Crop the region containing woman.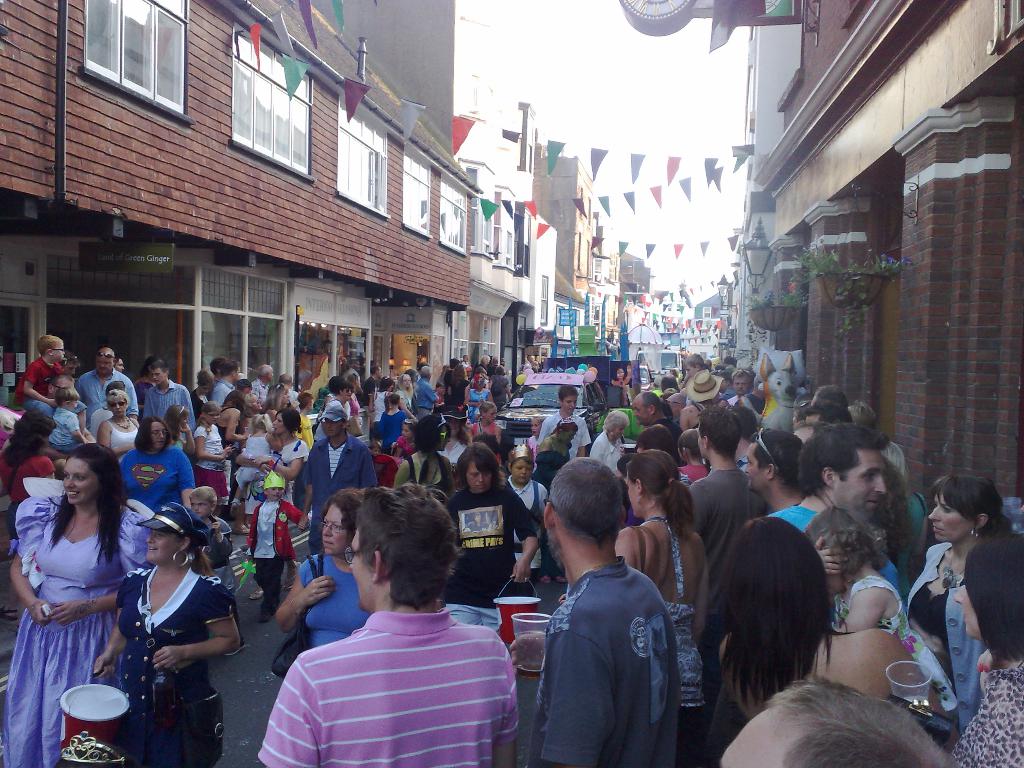
Crop region: (left=308, top=377, right=353, bottom=444).
